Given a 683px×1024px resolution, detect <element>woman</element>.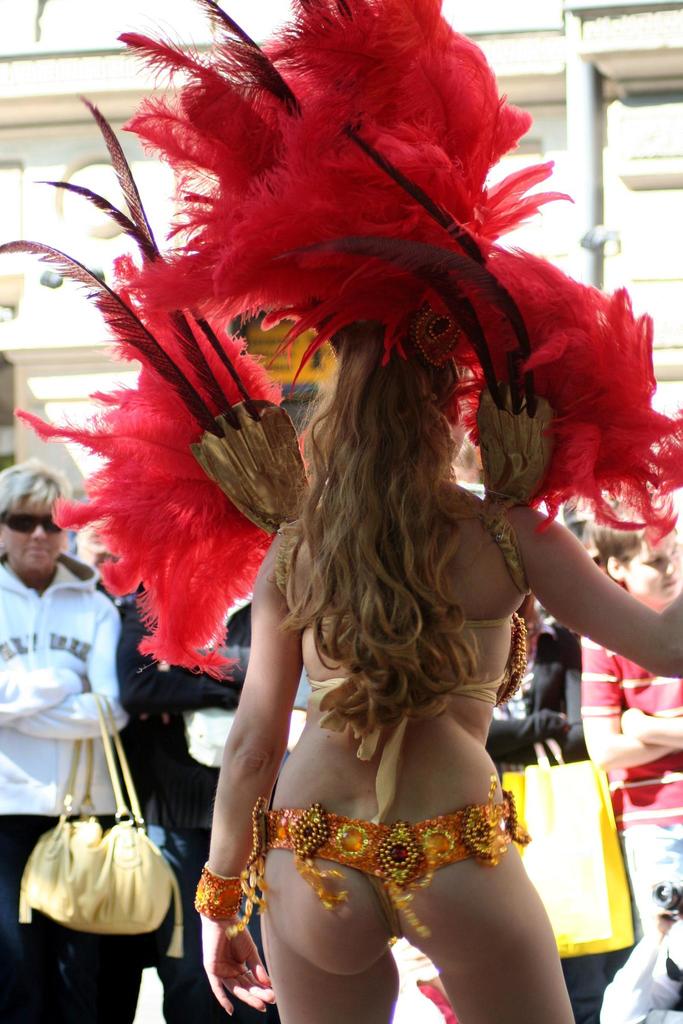
bbox=(117, 28, 611, 971).
